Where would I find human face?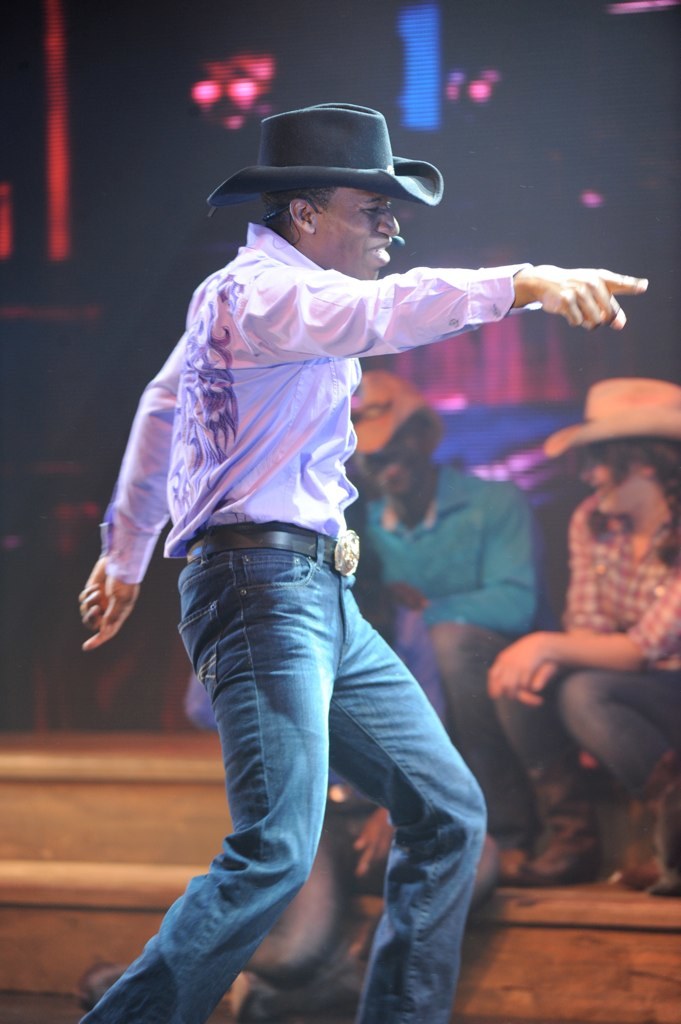
At bbox(580, 455, 635, 515).
